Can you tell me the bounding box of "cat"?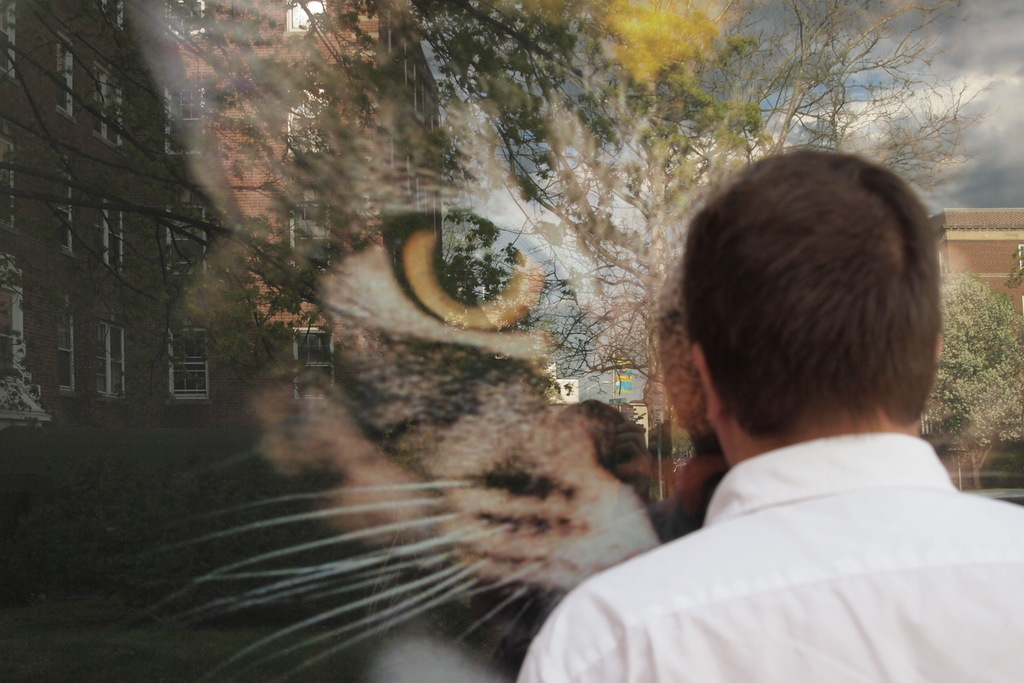
select_region(95, 0, 1023, 682).
